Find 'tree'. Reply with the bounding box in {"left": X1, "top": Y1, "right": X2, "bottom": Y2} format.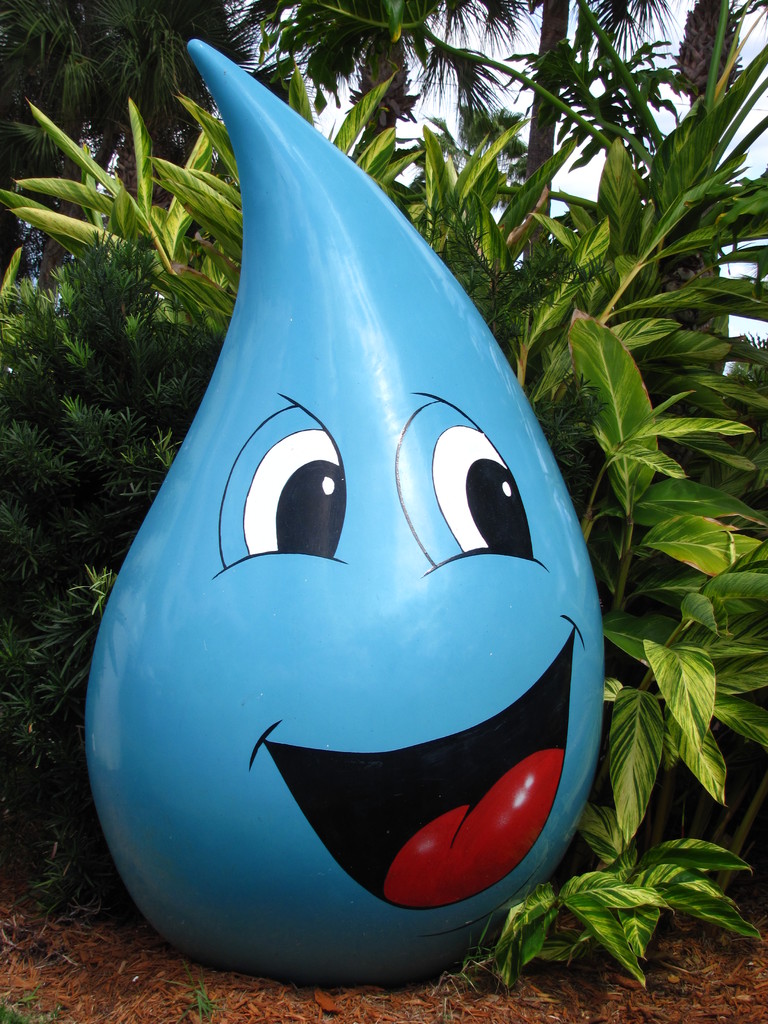
{"left": 408, "top": 0, "right": 674, "bottom": 284}.
